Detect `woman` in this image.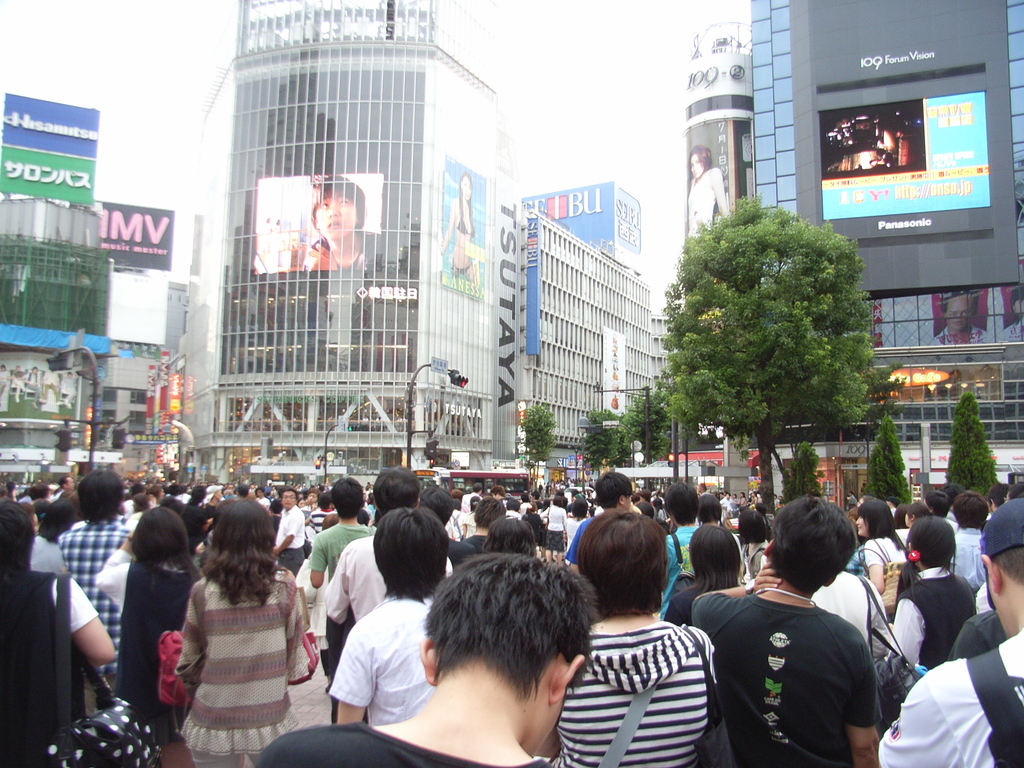
Detection: crop(682, 137, 728, 241).
